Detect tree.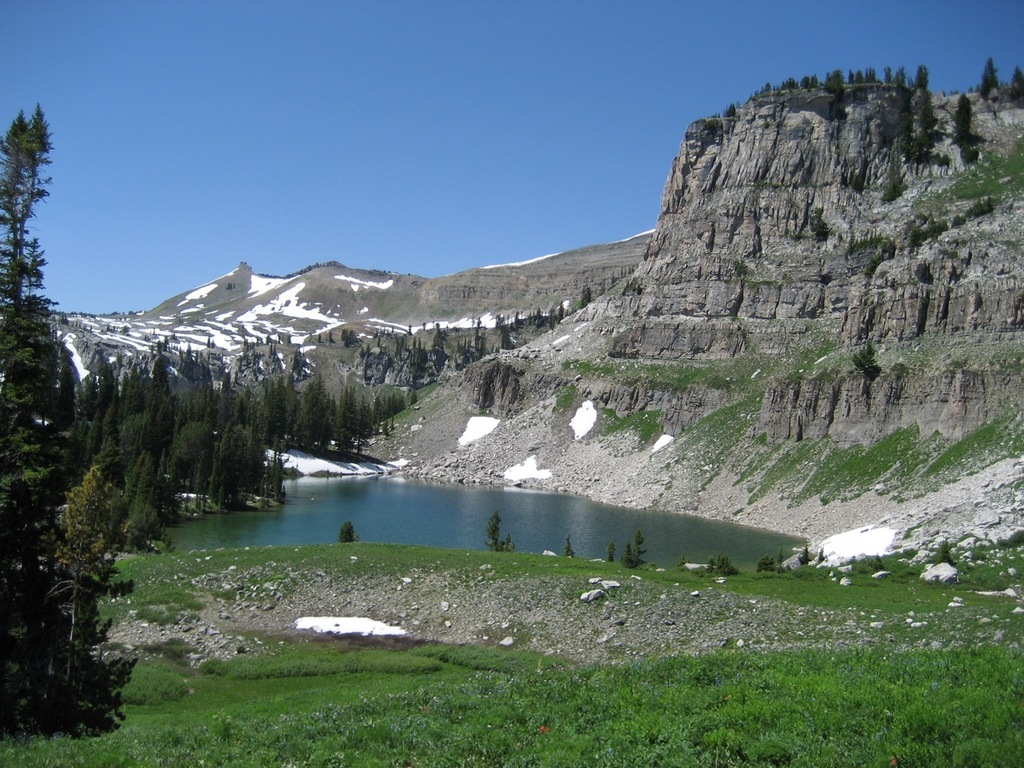
Detected at Rect(336, 520, 367, 546).
